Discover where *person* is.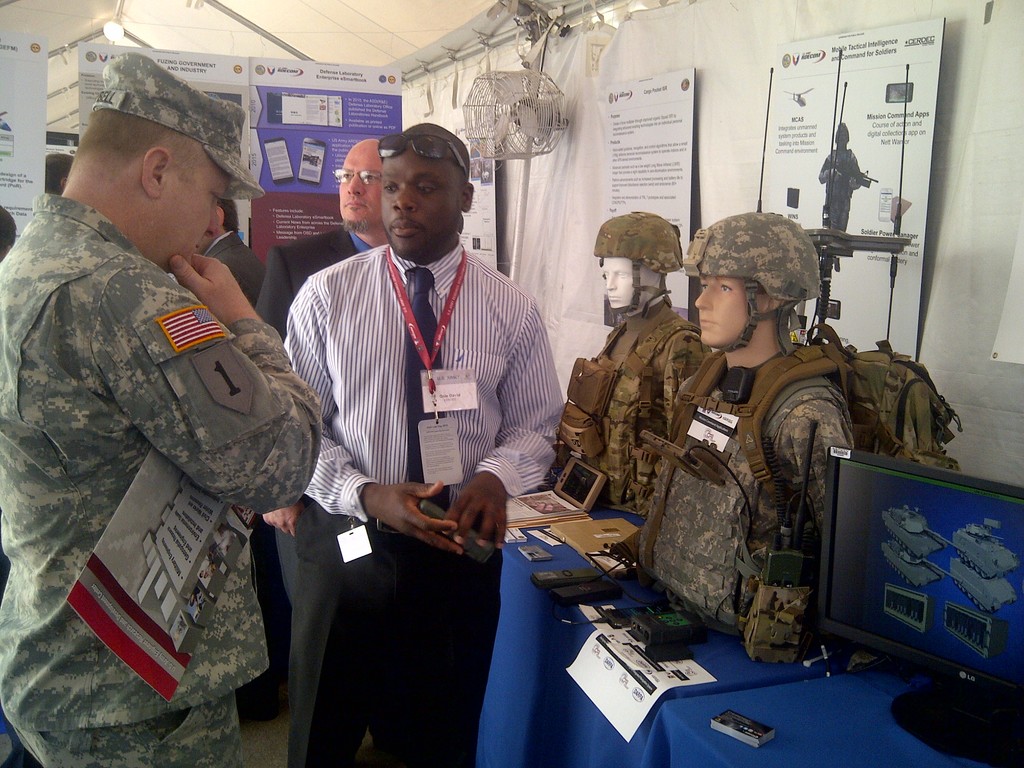
Discovered at box=[568, 211, 712, 503].
